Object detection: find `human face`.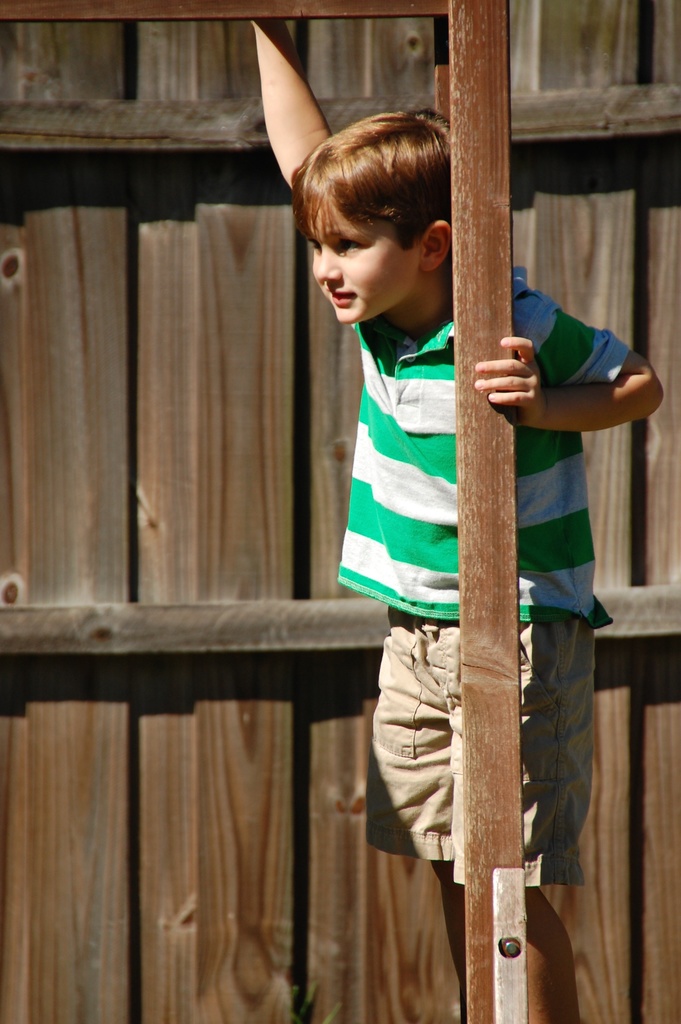
[303, 180, 418, 326].
